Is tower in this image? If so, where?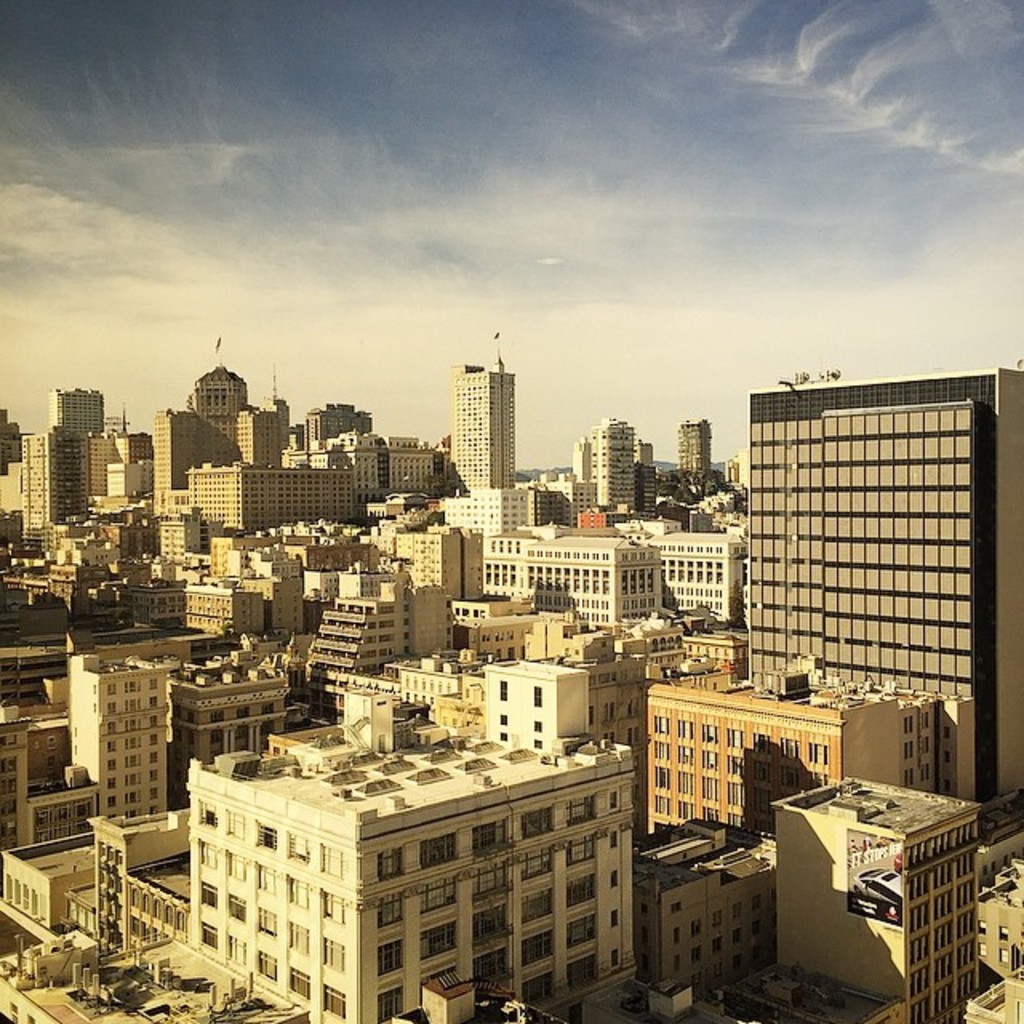
Yes, at detection(678, 419, 712, 470).
